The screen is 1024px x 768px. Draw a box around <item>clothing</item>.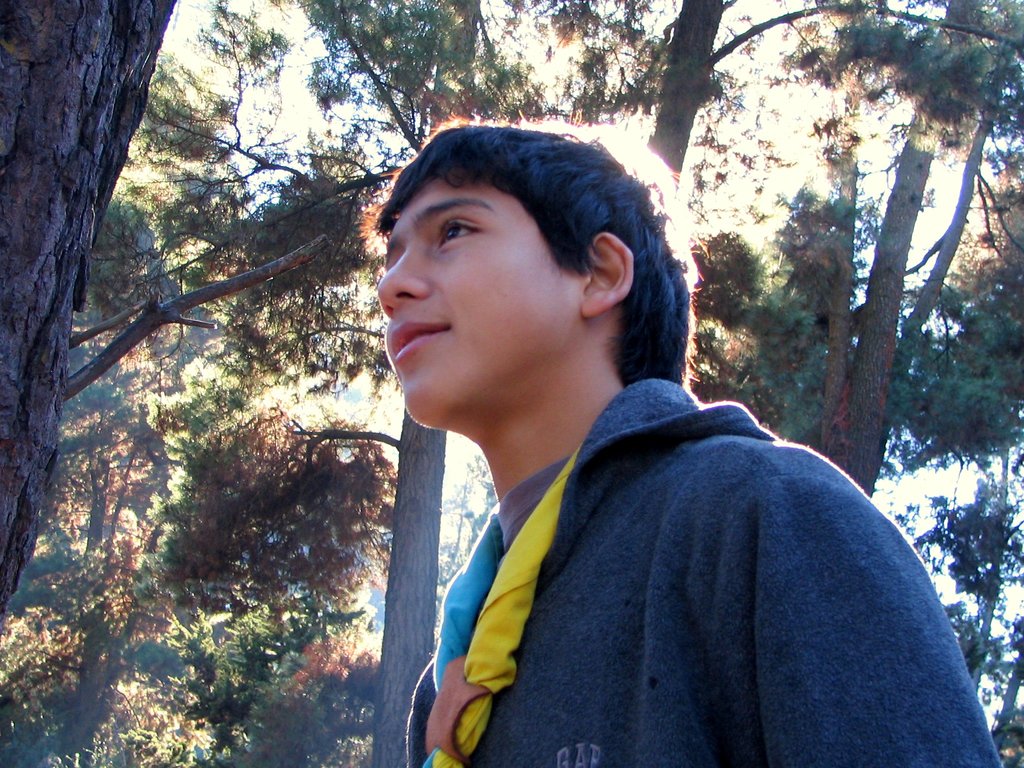
pyautogui.locateOnScreen(395, 372, 1003, 767).
